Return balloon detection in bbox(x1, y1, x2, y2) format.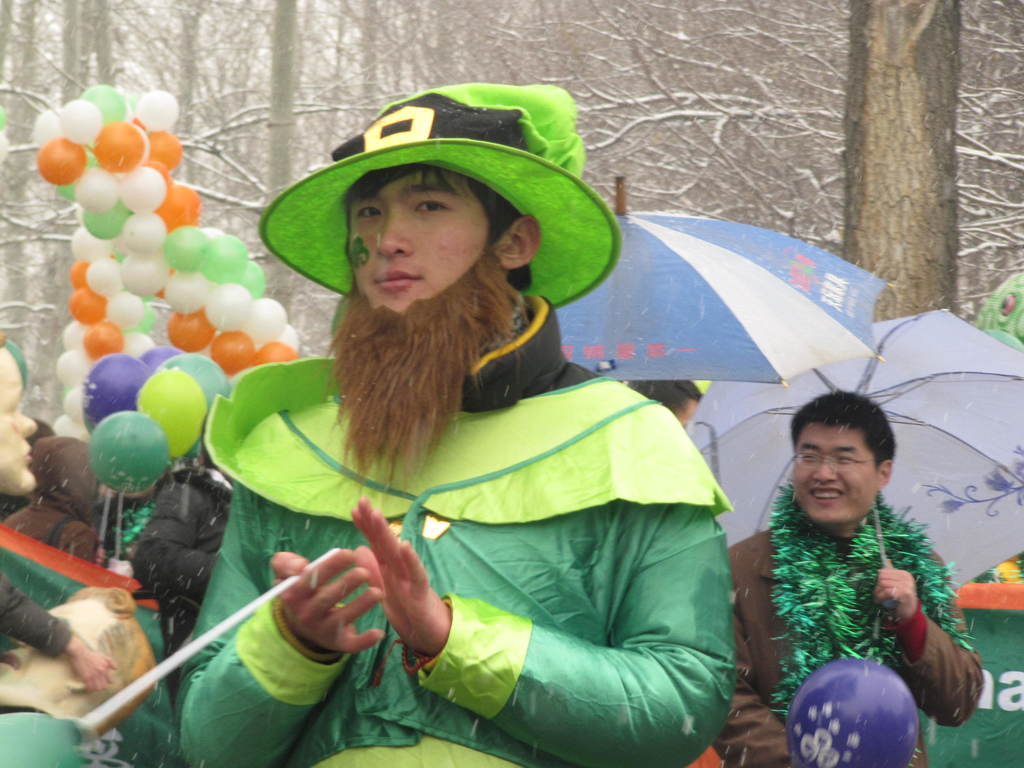
bbox(162, 225, 200, 274).
